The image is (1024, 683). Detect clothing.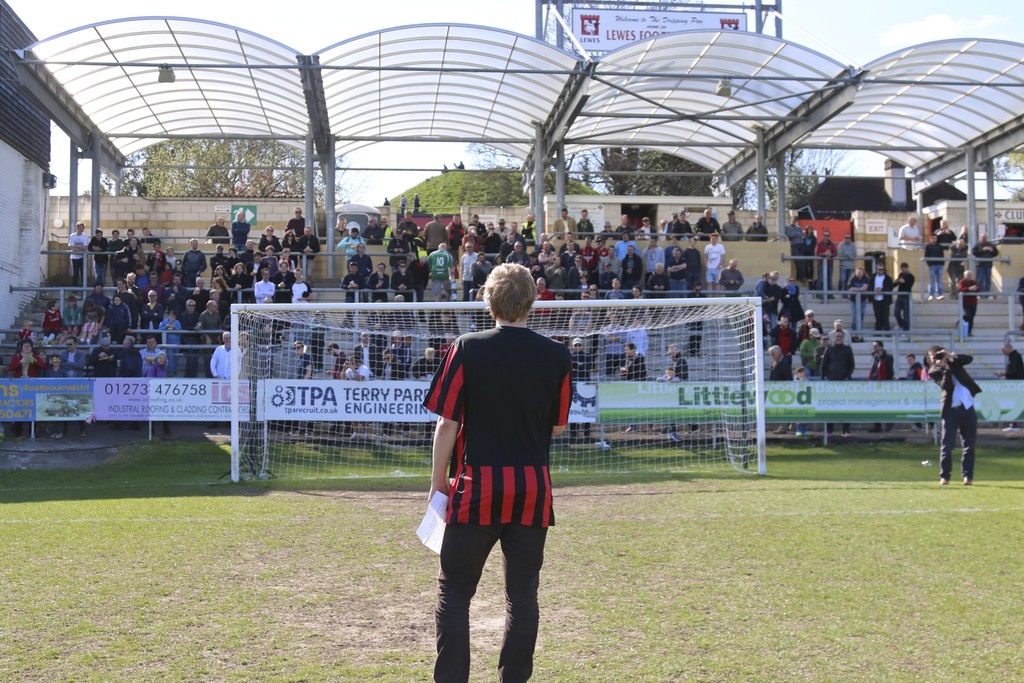
Detection: 387:234:413:268.
